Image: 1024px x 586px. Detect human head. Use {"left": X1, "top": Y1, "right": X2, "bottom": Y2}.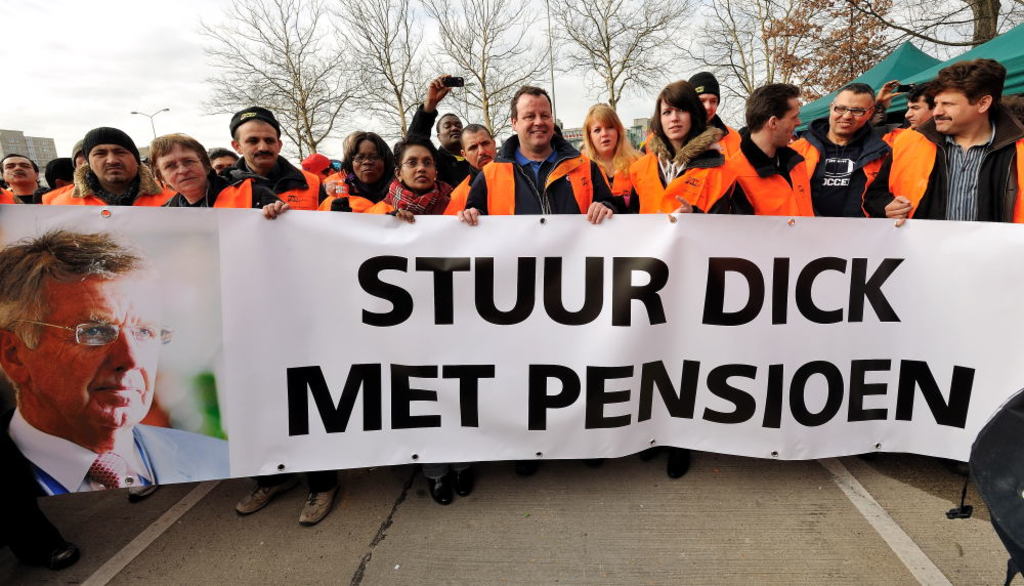
{"left": 83, "top": 125, "right": 134, "bottom": 190}.
